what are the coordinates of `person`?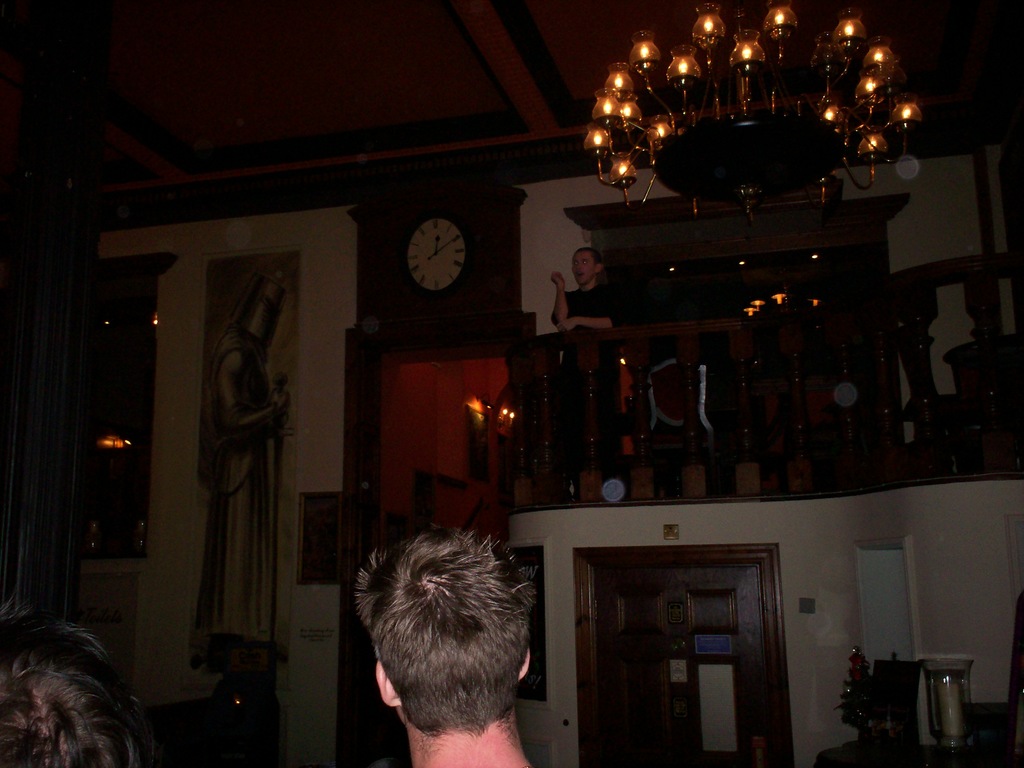
detection(353, 525, 535, 767).
